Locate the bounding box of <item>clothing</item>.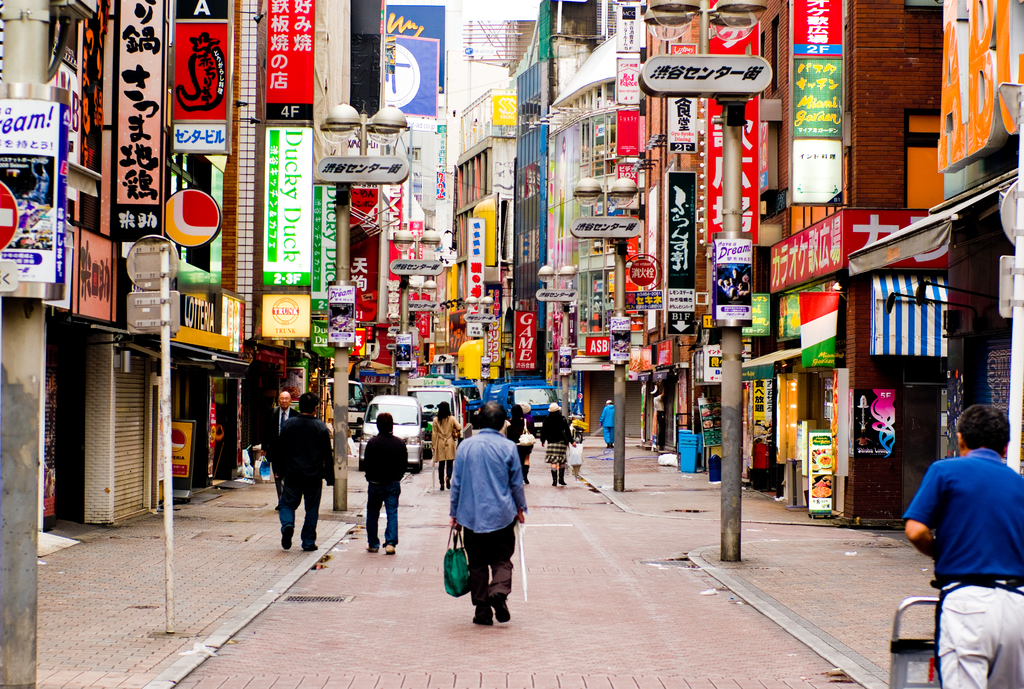
Bounding box: [x1=260, y1=406, x2=298, y2=498].
